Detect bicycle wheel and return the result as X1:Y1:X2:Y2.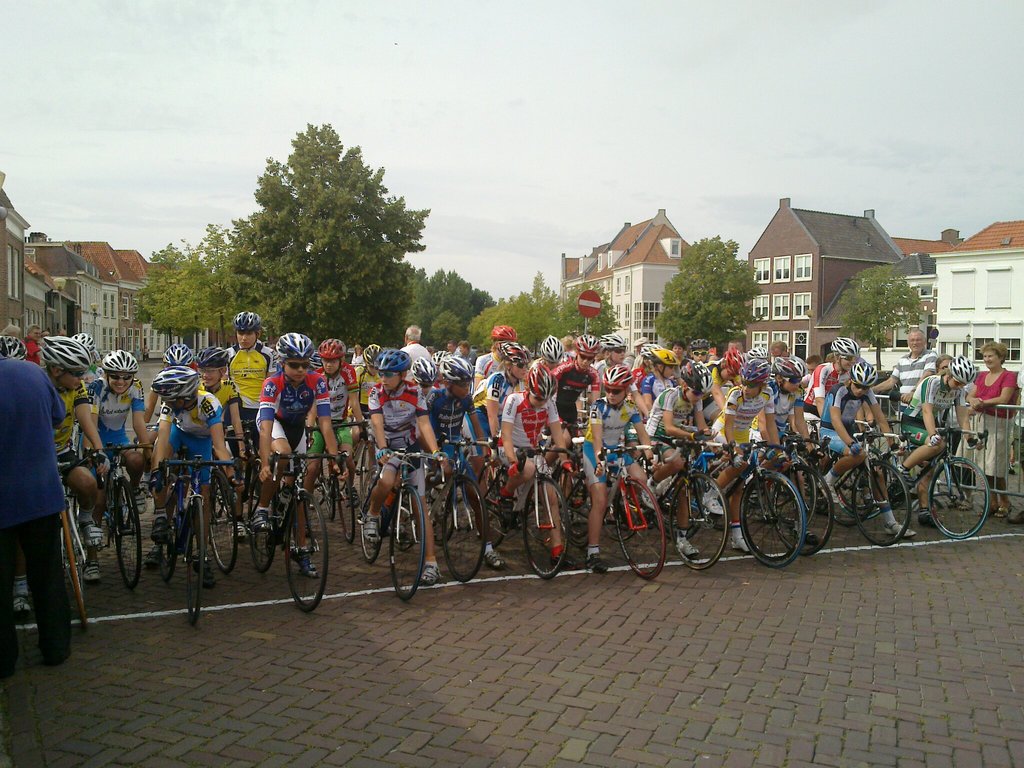
486:483:510:548.
